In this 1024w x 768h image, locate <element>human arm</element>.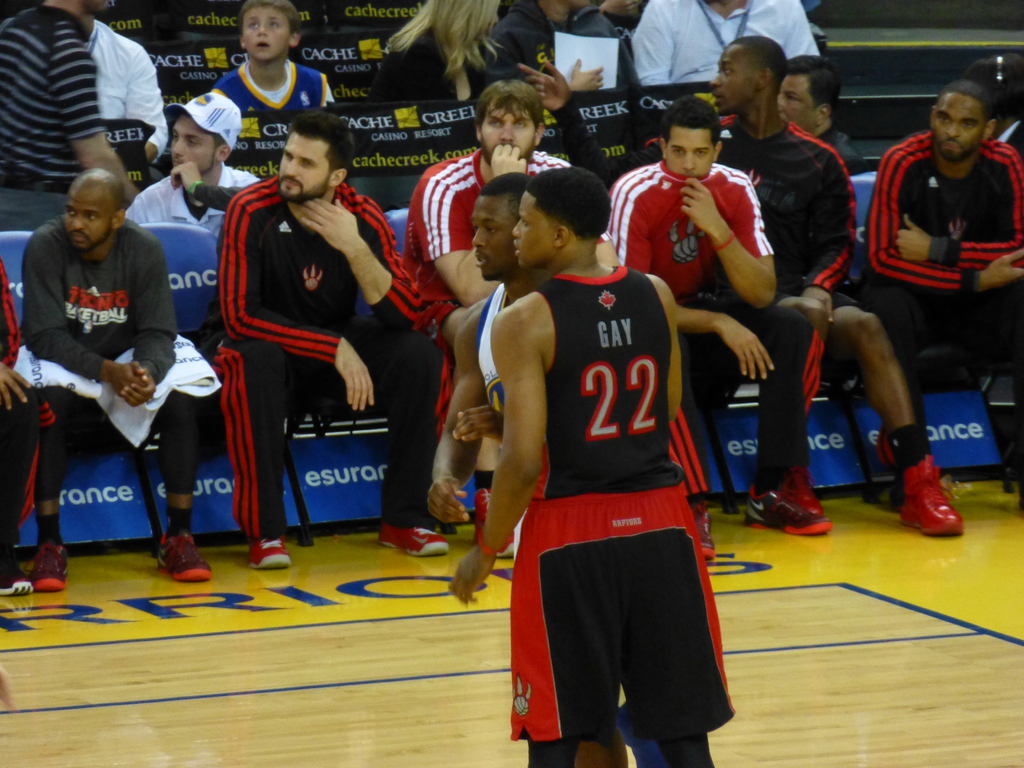
Bounding box: [x1=668, y1=172, x2=779, y2=315].
